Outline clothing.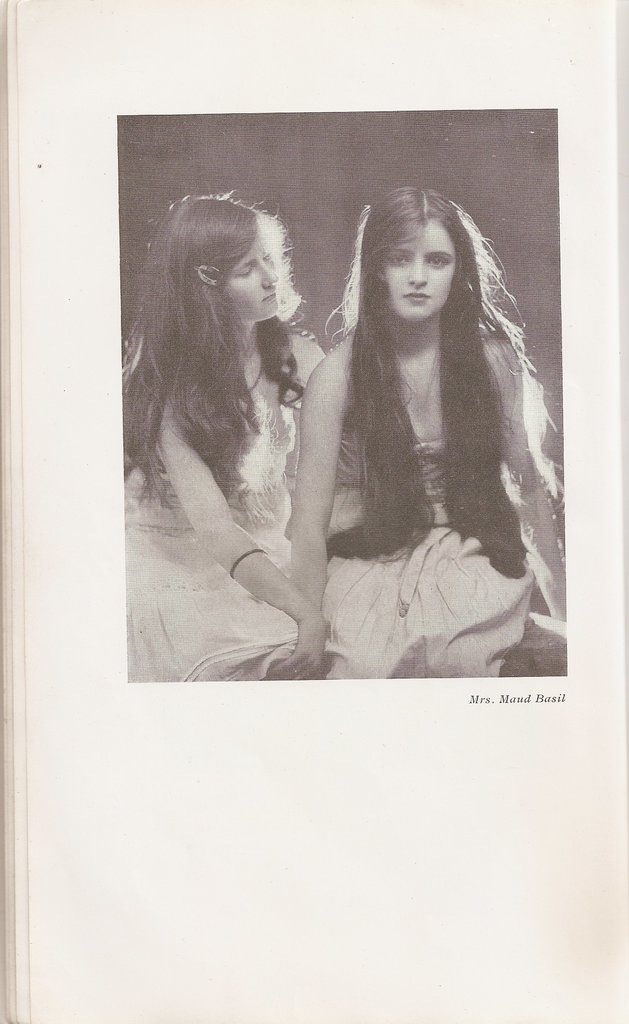
Outline: (left=120, top=389, right=299, bottom=685).
